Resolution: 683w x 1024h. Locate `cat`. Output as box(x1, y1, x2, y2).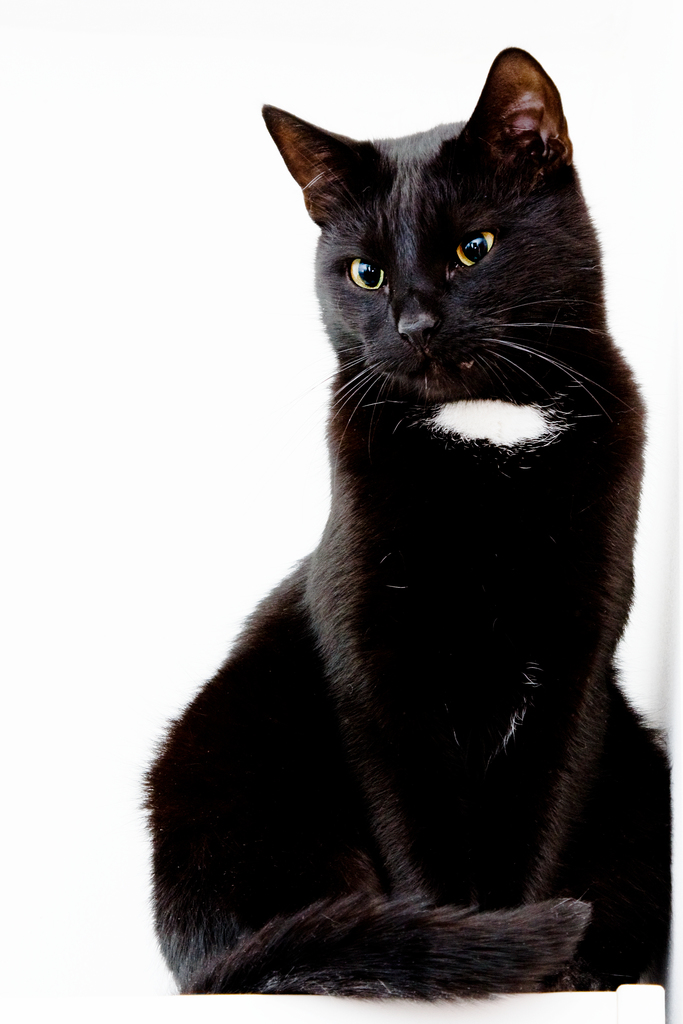
box(143, 42, 657, 993).
